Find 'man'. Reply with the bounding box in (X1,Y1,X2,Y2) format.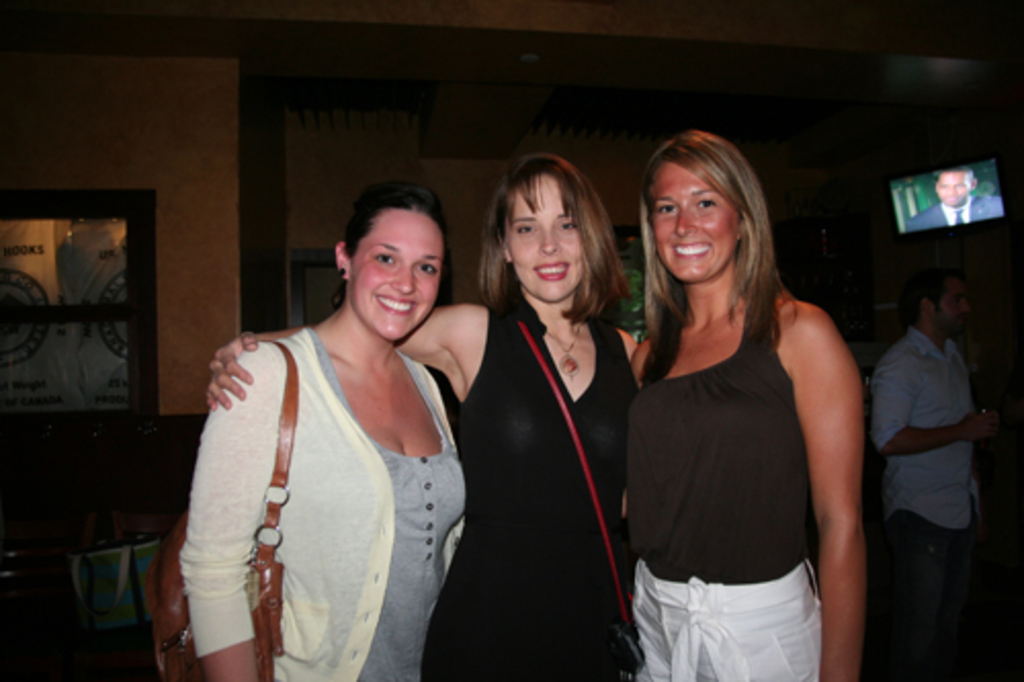
(903,166,1001,242).
